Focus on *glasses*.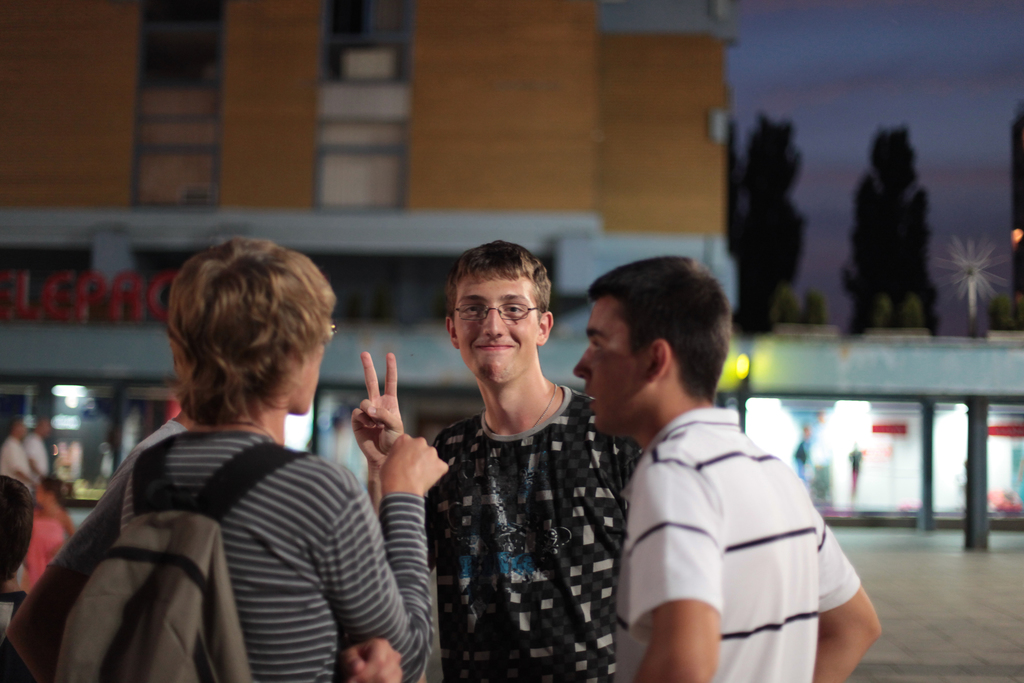
Focused at detection(440, 292, 556, 336).
